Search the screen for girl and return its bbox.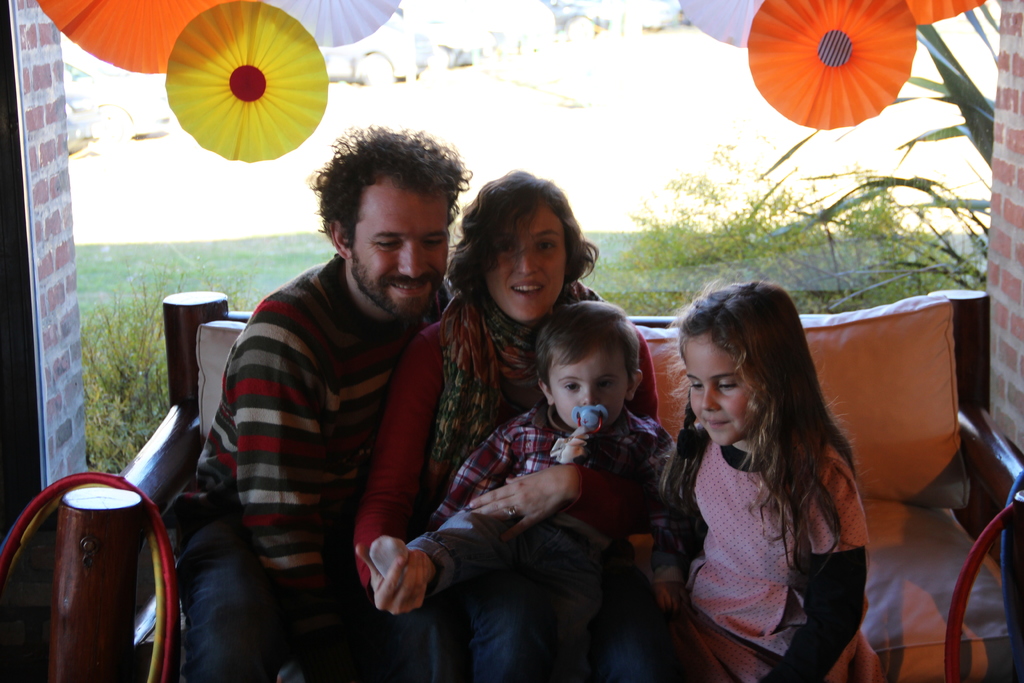
Found: box(649, 278, 885, 682).
